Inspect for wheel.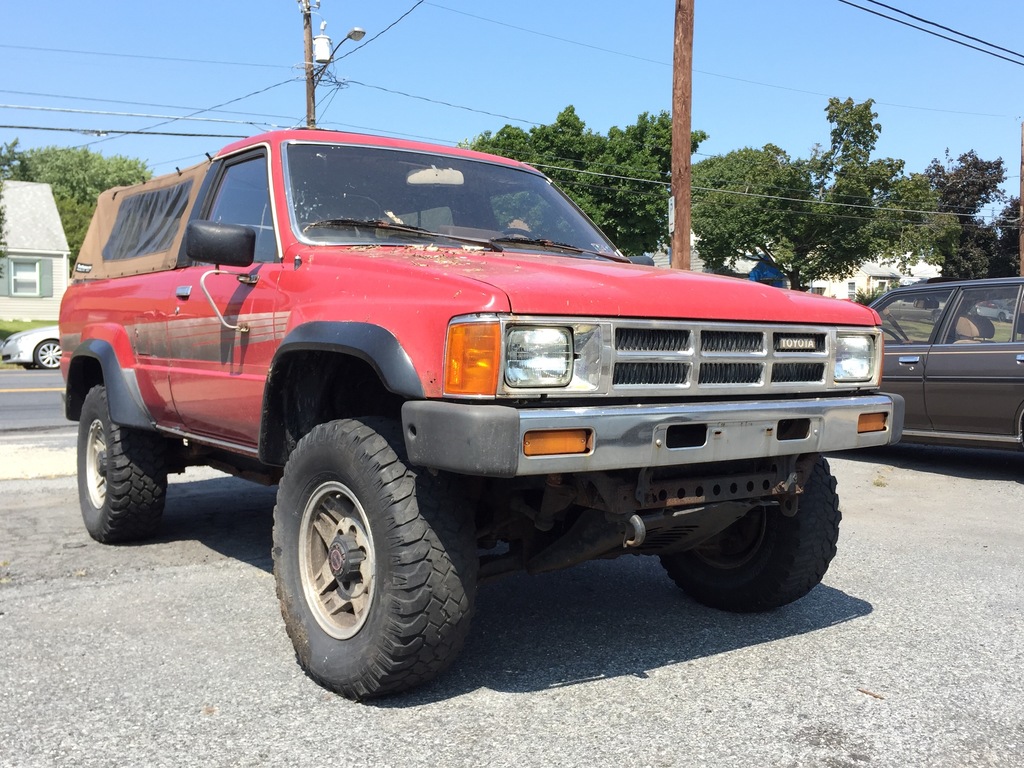
Inspection: 499/228/536/240.
